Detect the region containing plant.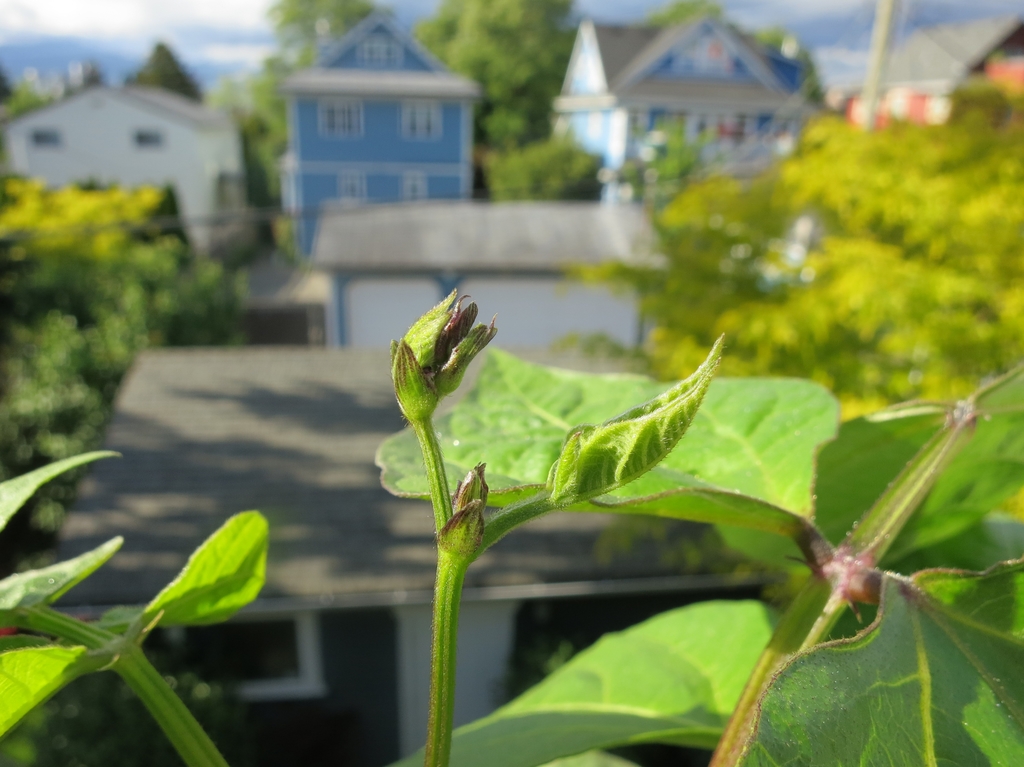
x1=0, y1=288, x2=1023, y2=766.
